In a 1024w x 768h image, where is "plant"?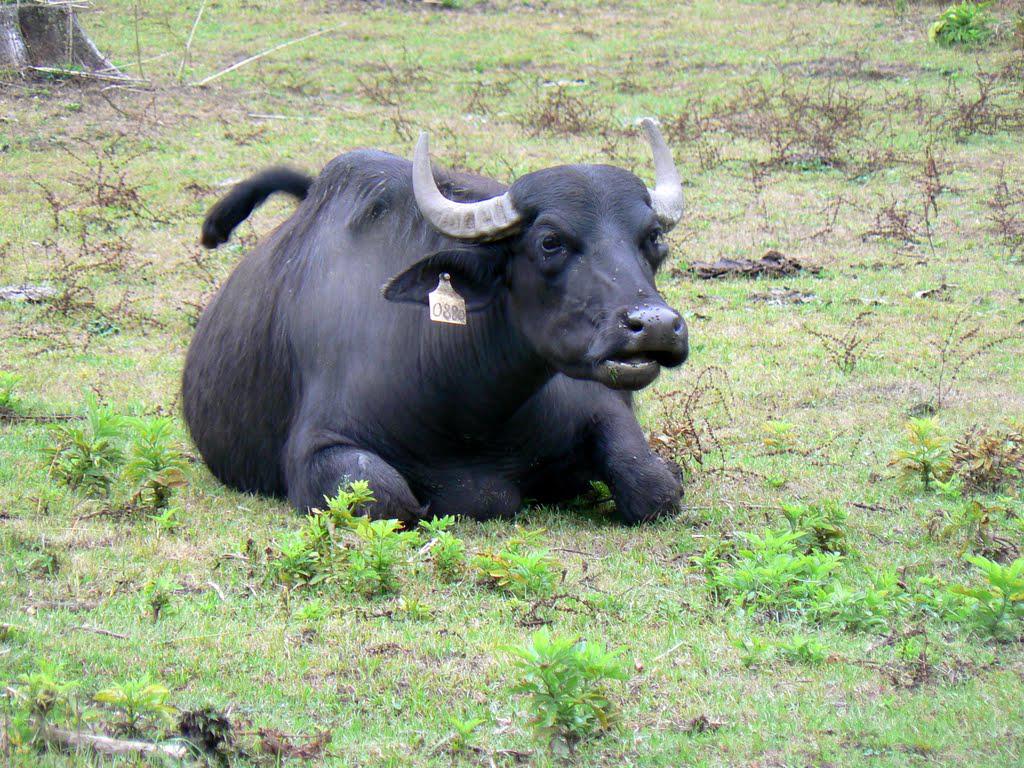
(x1=866, y1=197, x2=923, y2=241).
